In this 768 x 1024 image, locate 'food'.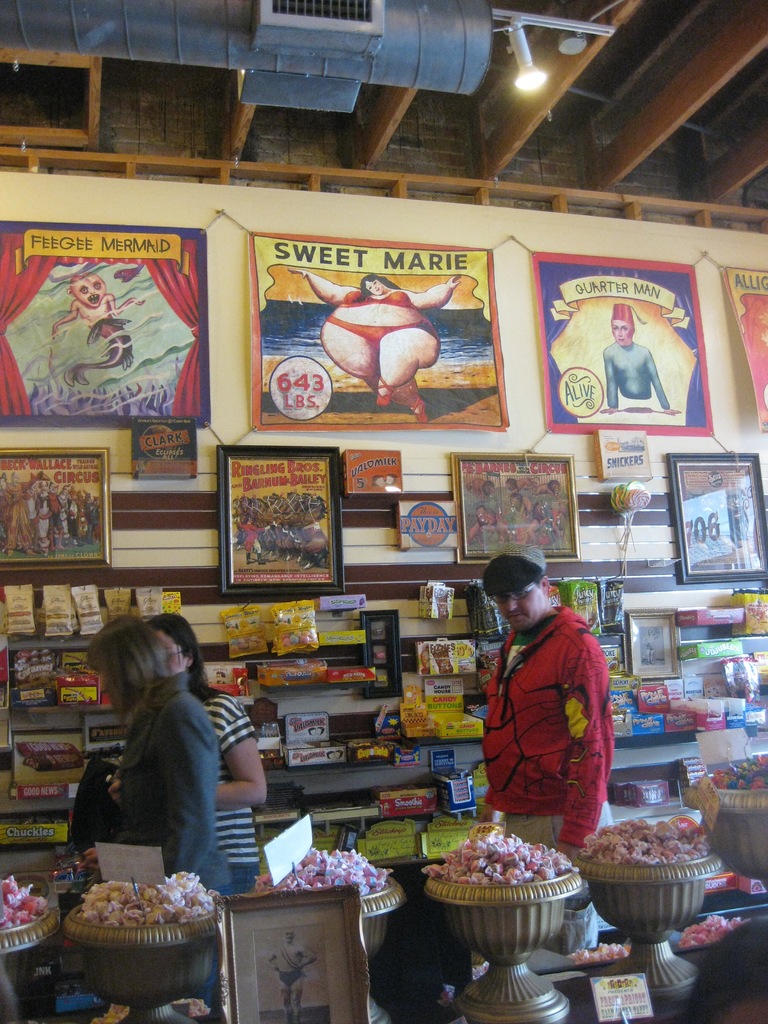
Bounding box: box=[328, 748, 342, 760].
